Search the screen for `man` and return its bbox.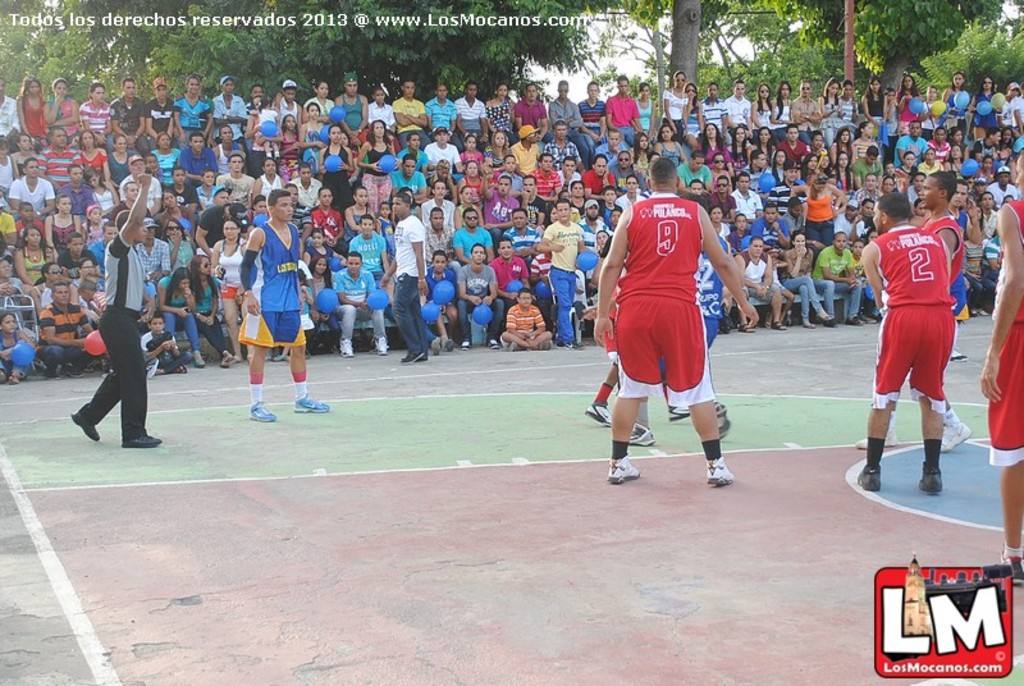
Found: 573/200/608/255.
